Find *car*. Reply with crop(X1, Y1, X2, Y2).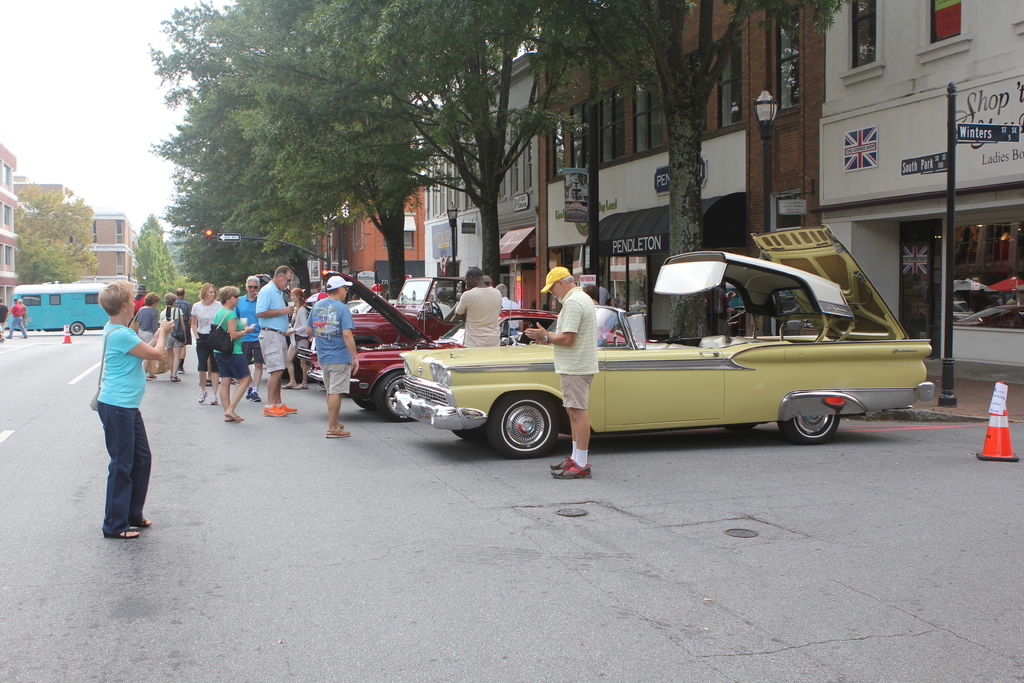
crop(388, 222, 934, 460).
